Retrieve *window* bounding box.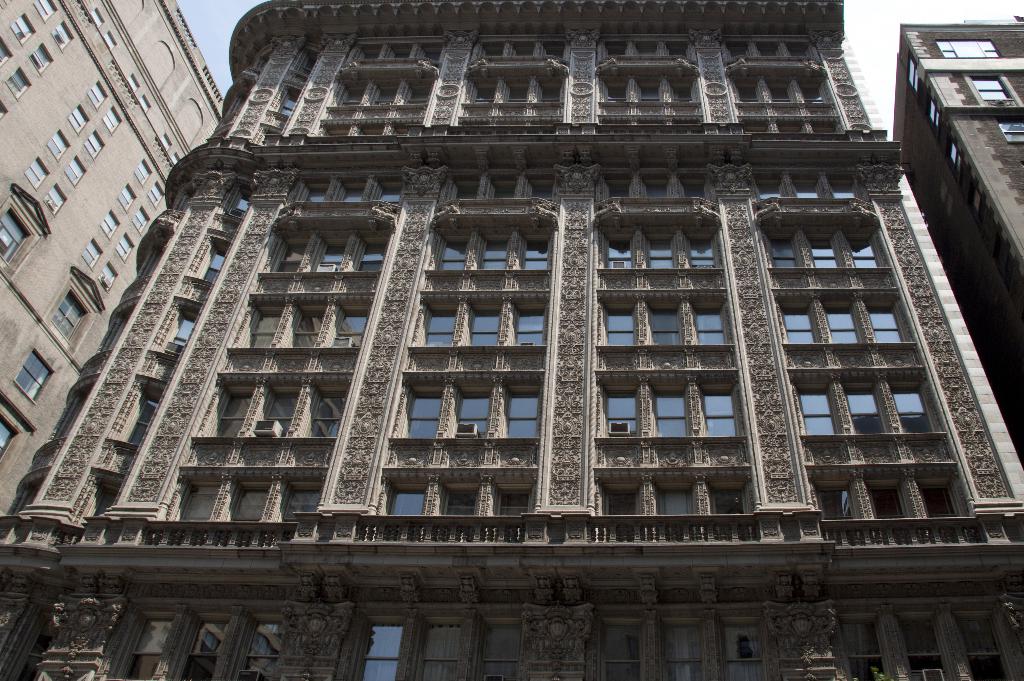
Bounding box: [292,51,317,77].
